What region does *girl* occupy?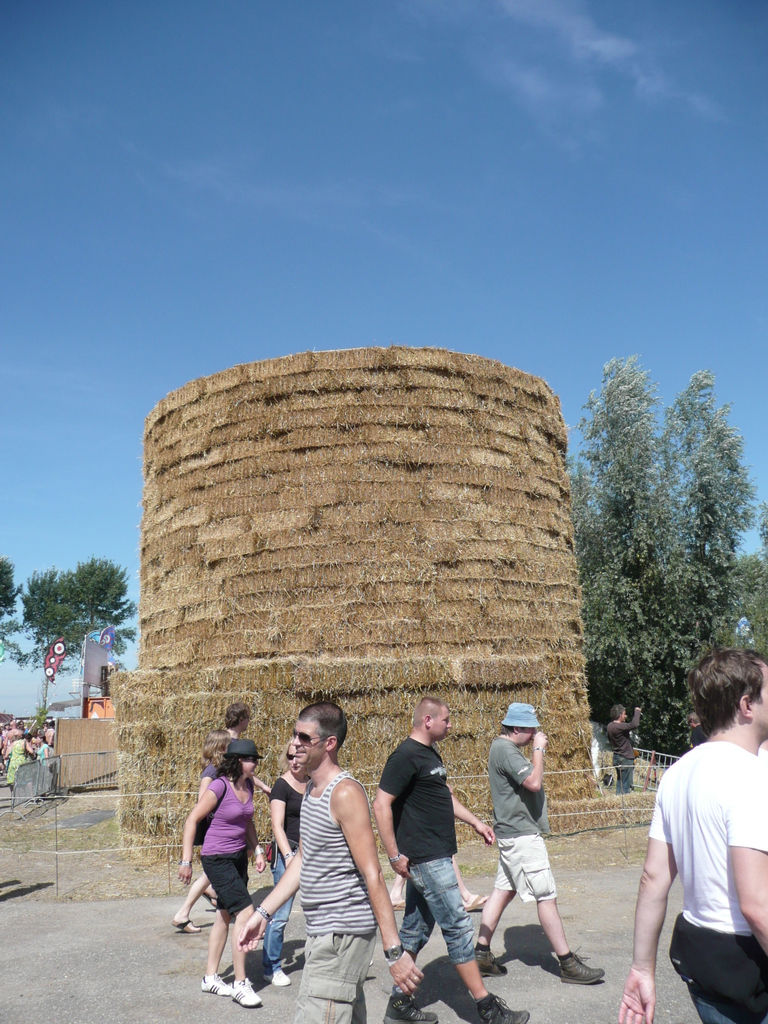
(265, 733, 303, 986).
